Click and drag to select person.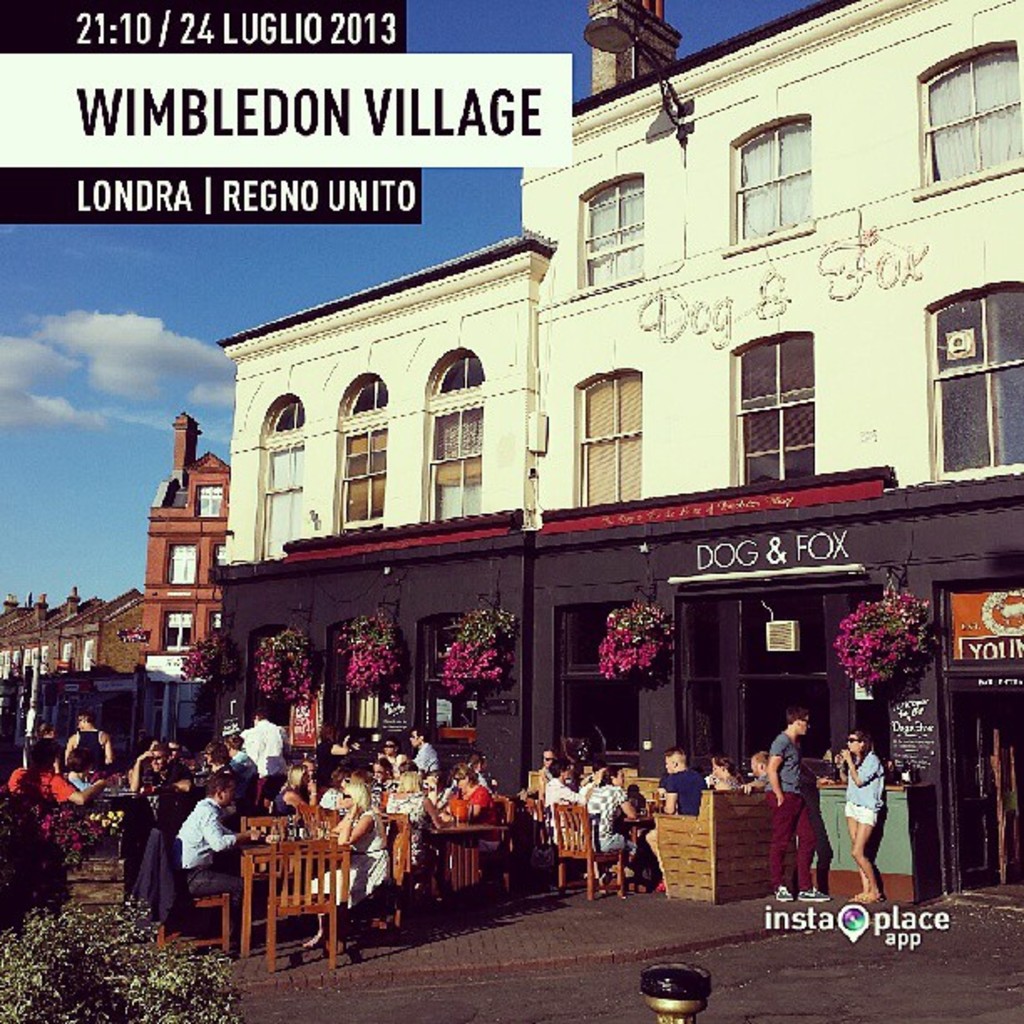
Selection: bbox=[172, 780, 264, 947].
